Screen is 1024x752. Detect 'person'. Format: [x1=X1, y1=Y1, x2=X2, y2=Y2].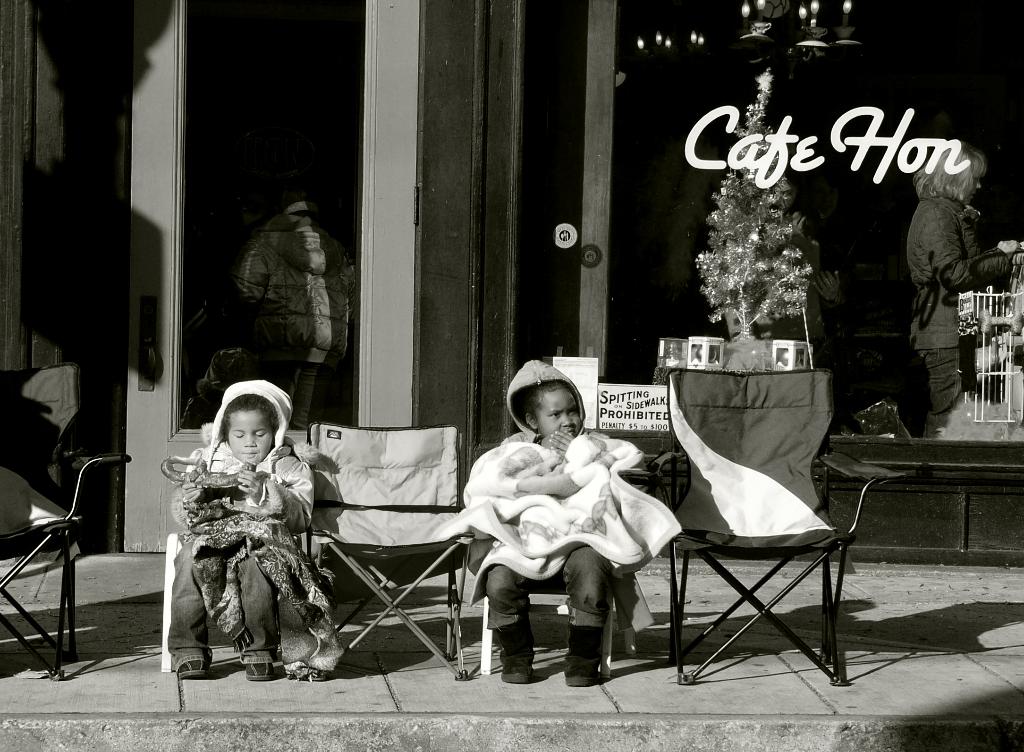
[x1=238, y1=177, x2=355, y2=431].
